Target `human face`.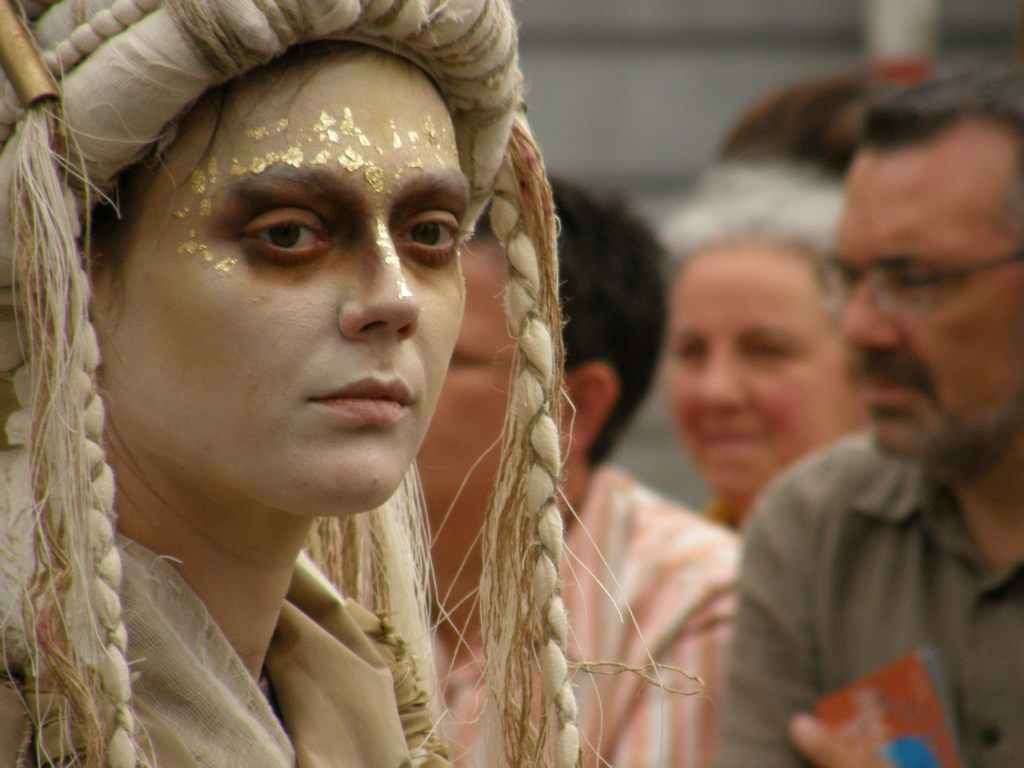
Target region: box(87, 47, 470, 513).
